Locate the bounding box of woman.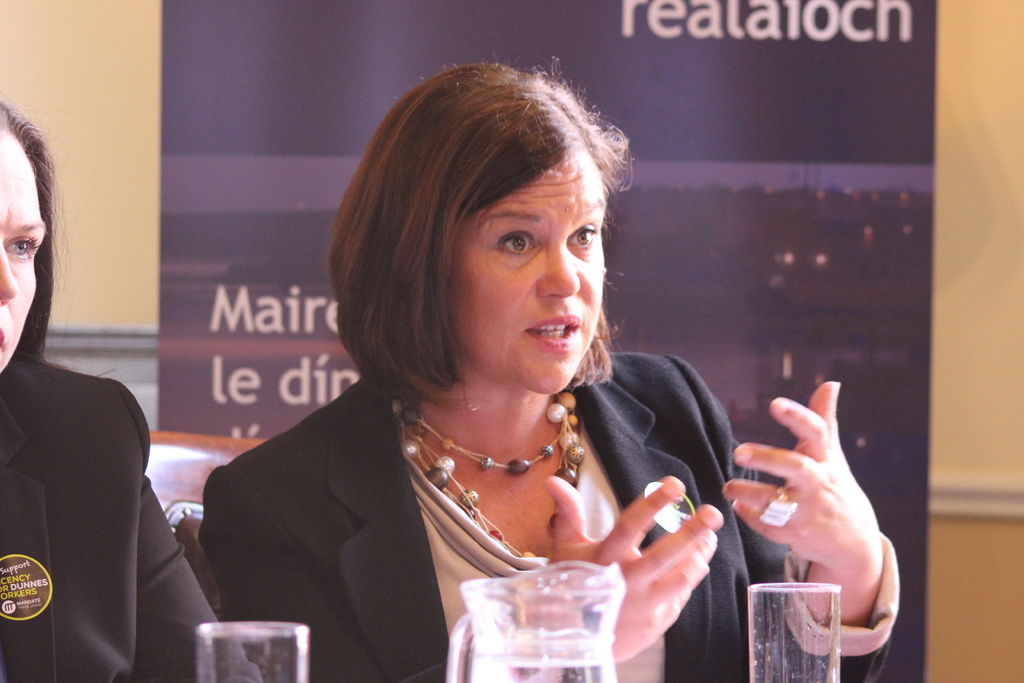
Bounding box: (0, 103, 262, 682).
